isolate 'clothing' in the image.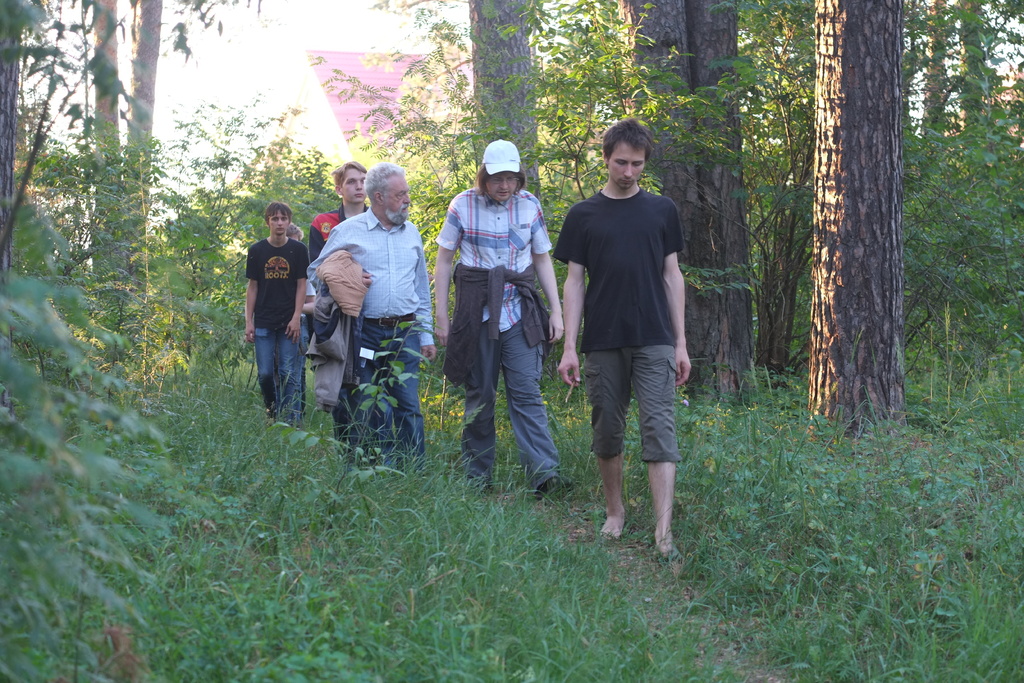
Isolated region: Rect(309, 211, 435, 463).
